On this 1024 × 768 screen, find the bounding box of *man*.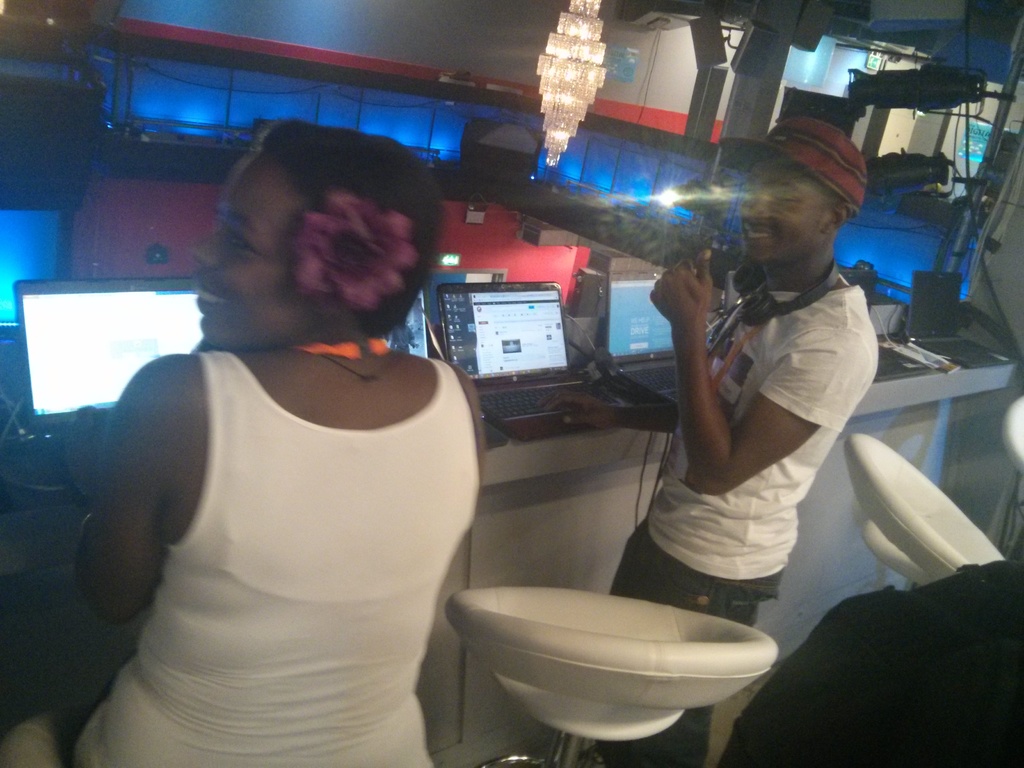
Bounding box: detection(534, 116, 881, 767).
